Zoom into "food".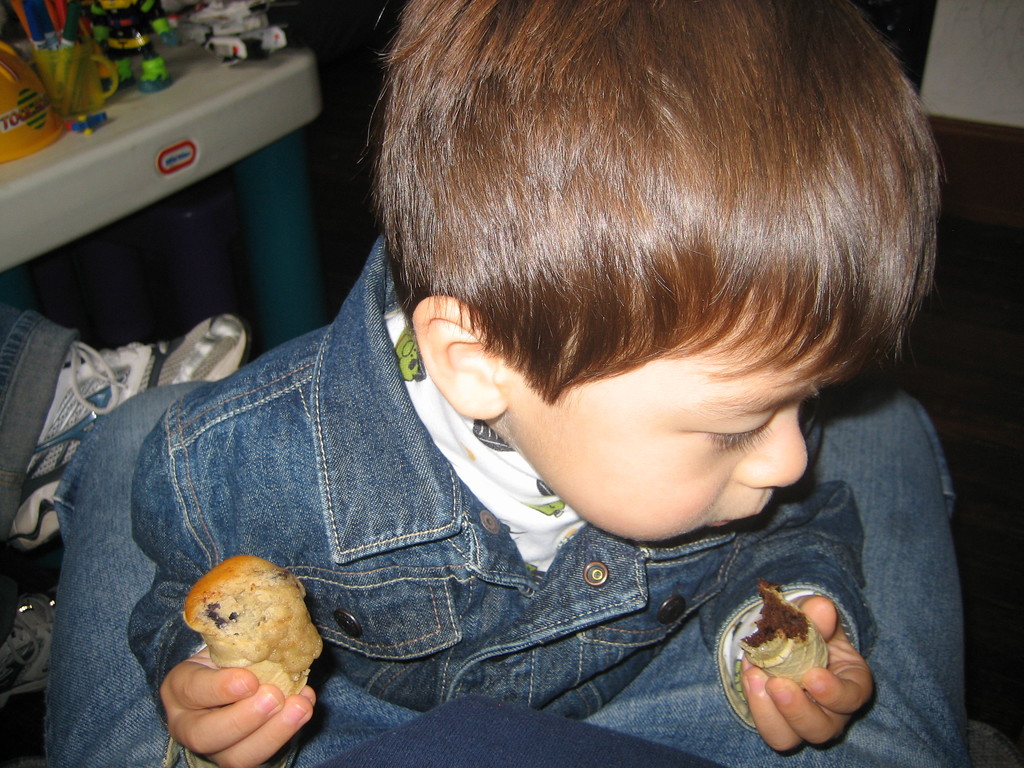
Zoom target: [left=176, top=563, right=313, bottom=671].
